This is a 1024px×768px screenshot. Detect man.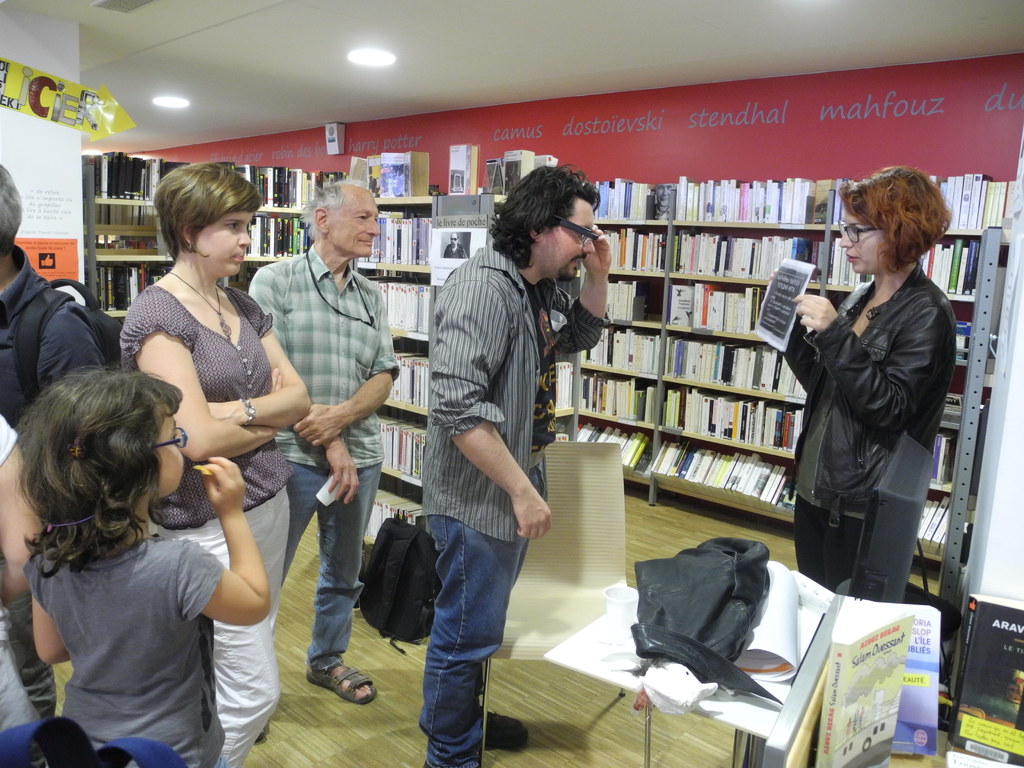
<box>384,187,582,749</box>.
